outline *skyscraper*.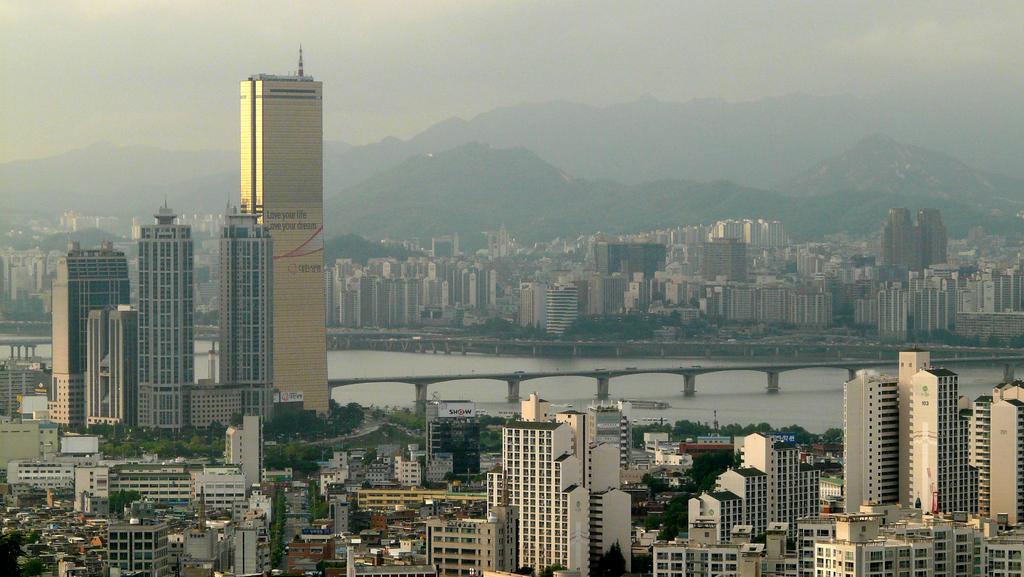
Outline: x1=700, y1=236, x2=742, y2=284.
